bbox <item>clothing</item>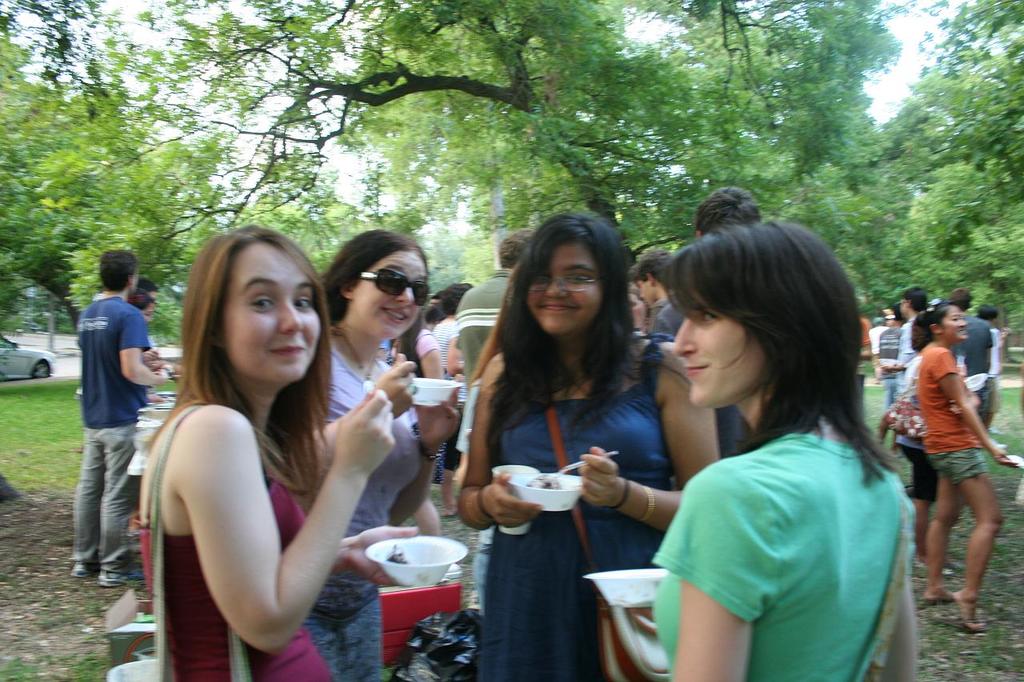
[878,323,898,374]
